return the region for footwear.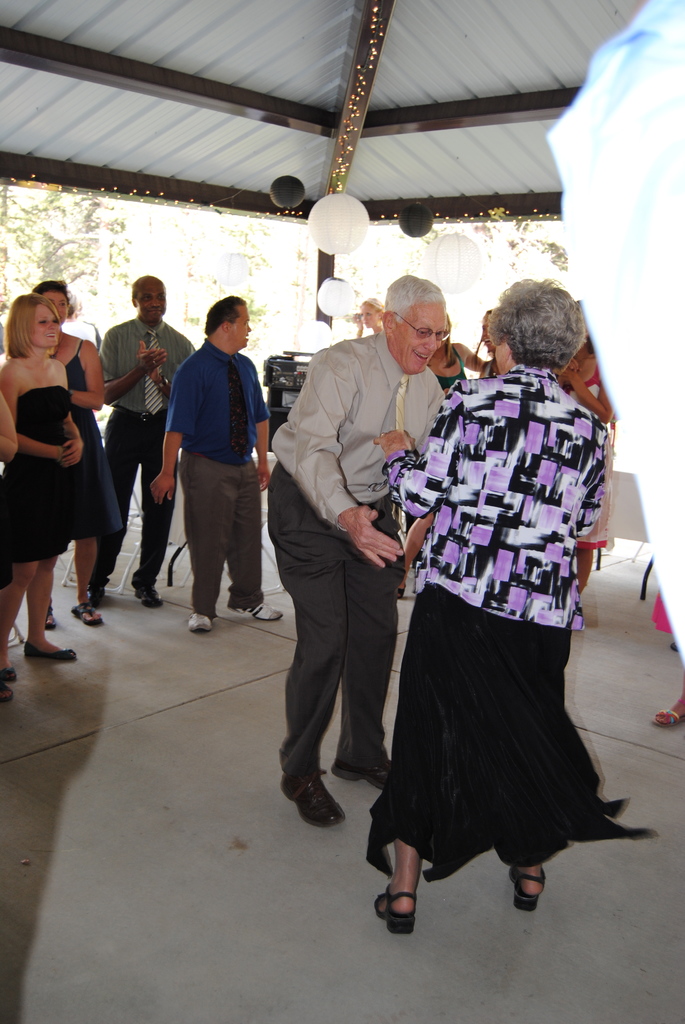
<bbox>129, 587, 162, 609</bbox>.
